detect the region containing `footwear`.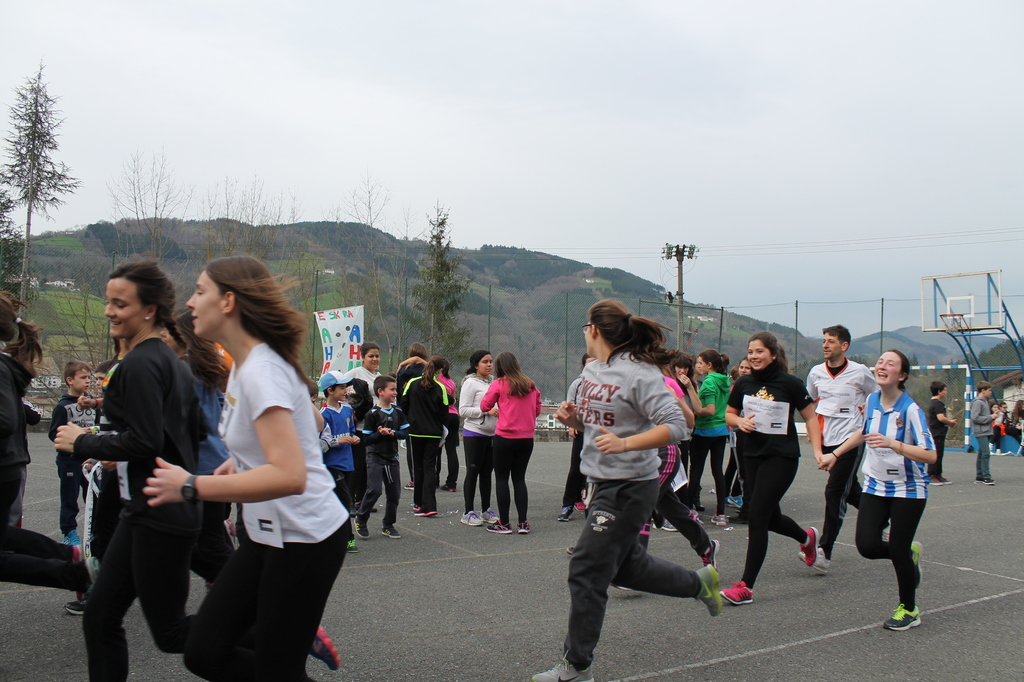
(927, 473, 952, 487).
